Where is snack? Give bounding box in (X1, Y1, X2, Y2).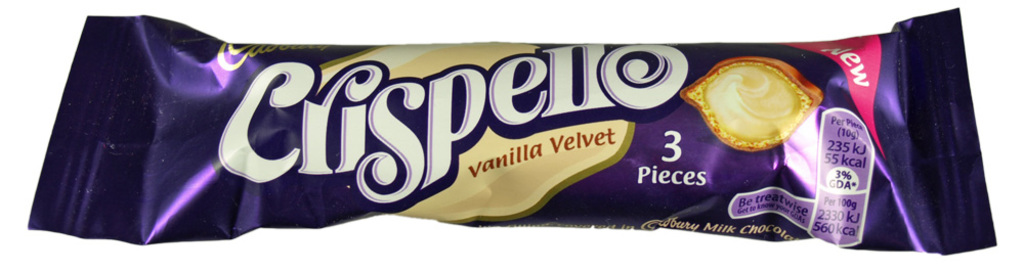
(669, 57, 827, 152).
